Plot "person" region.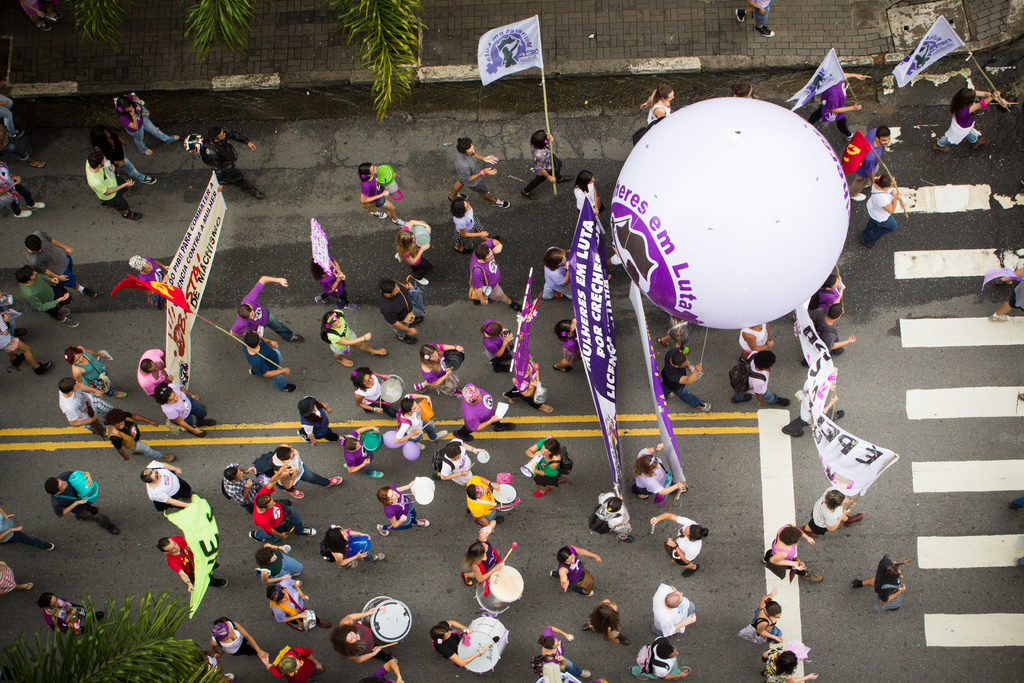
Plotted at (x1=230, y1=276, x2=303, y2=344).
